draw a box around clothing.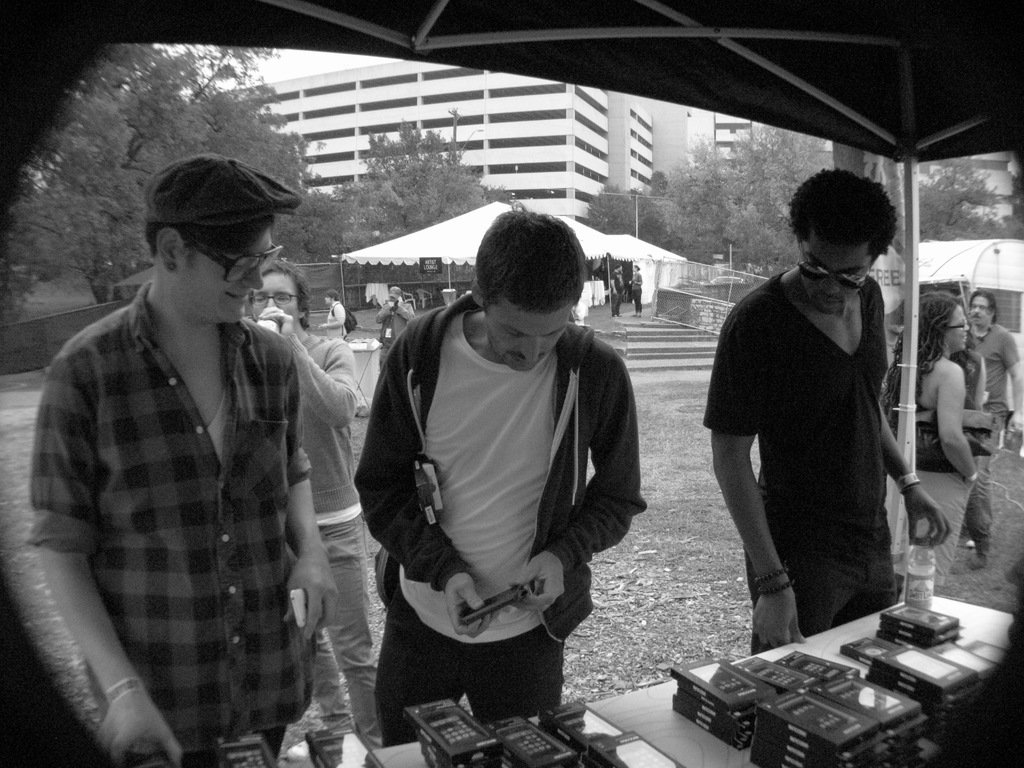
(x1=287, y1=334, x2=376, y2=758).
